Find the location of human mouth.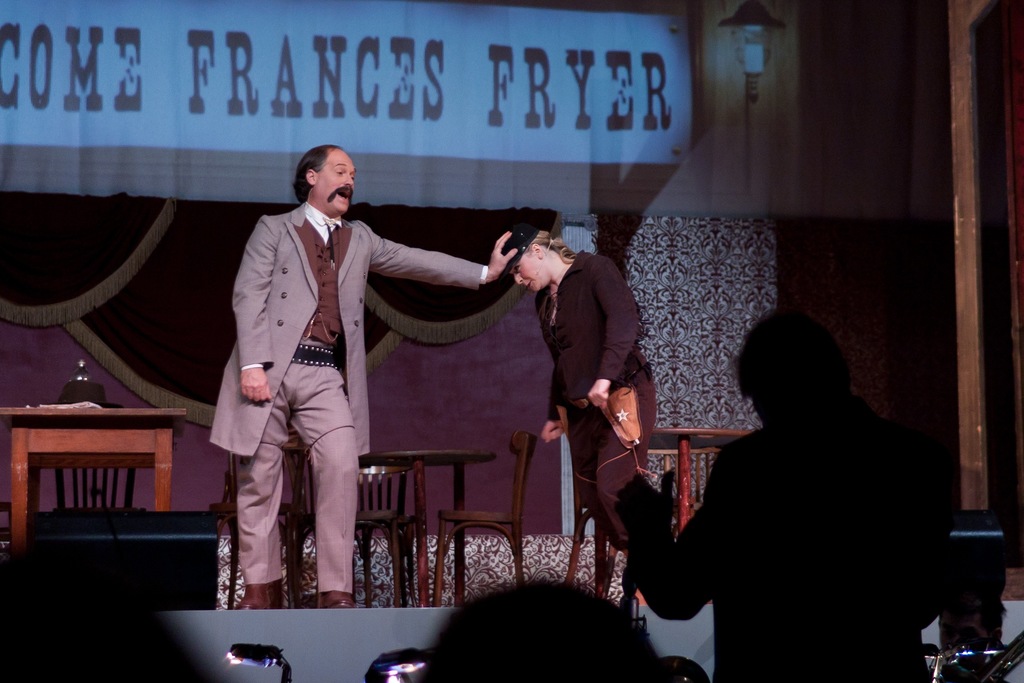
Location: [x1=527, y1=279, x2=534, y2=292].
